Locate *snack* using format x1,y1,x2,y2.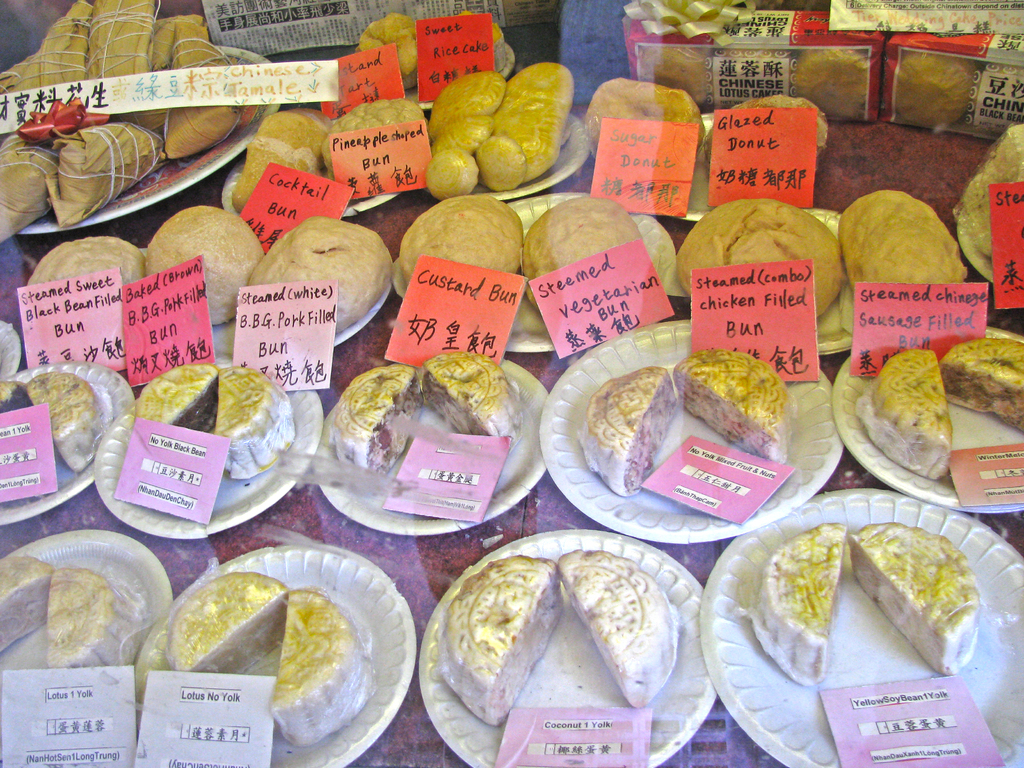
825,195,975,317.
